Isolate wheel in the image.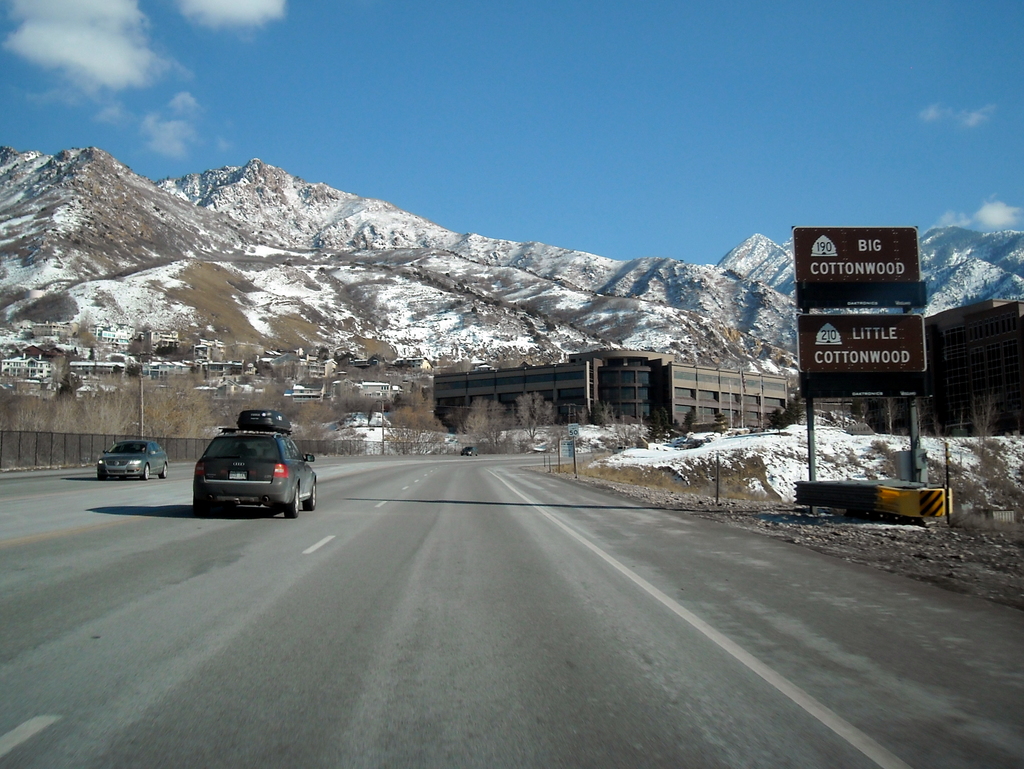
Isolated region: <bbox>282, 485, 300, 522</bbox>.
